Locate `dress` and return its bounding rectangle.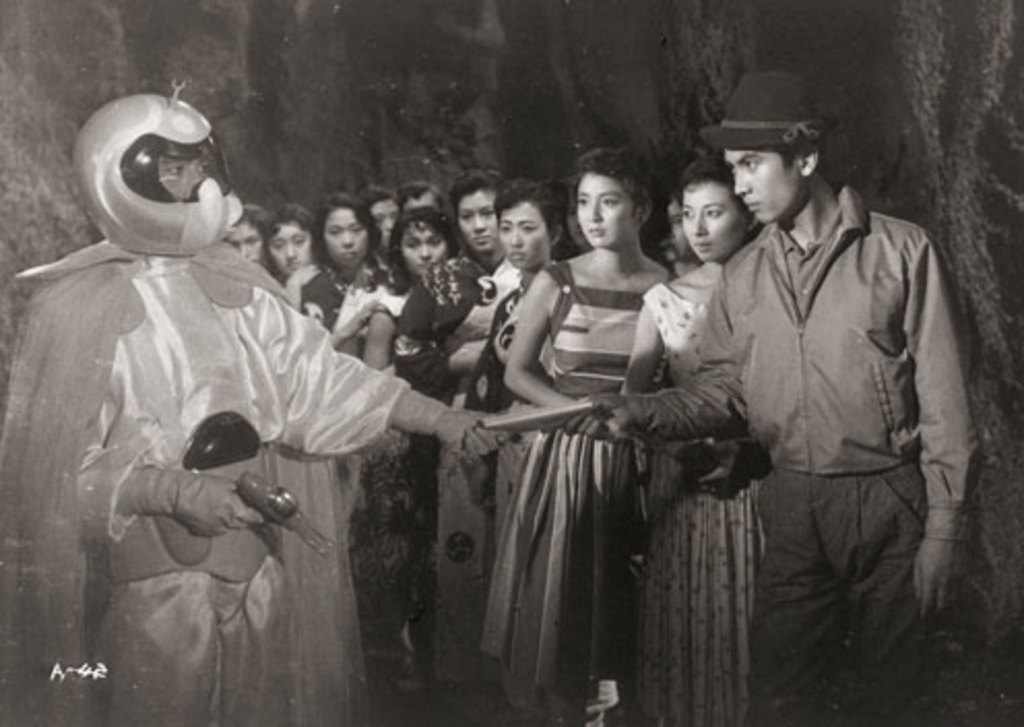
Rect(479, 252, 650, 725).
